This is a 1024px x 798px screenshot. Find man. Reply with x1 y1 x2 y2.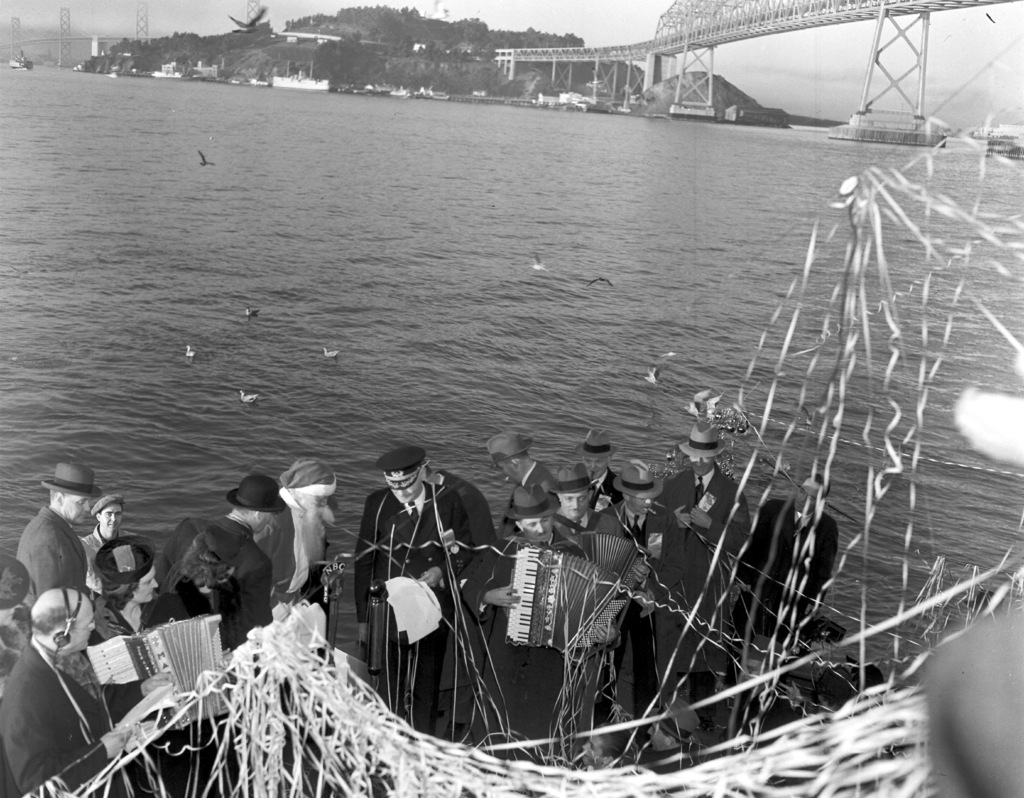
357 443 492 712.
